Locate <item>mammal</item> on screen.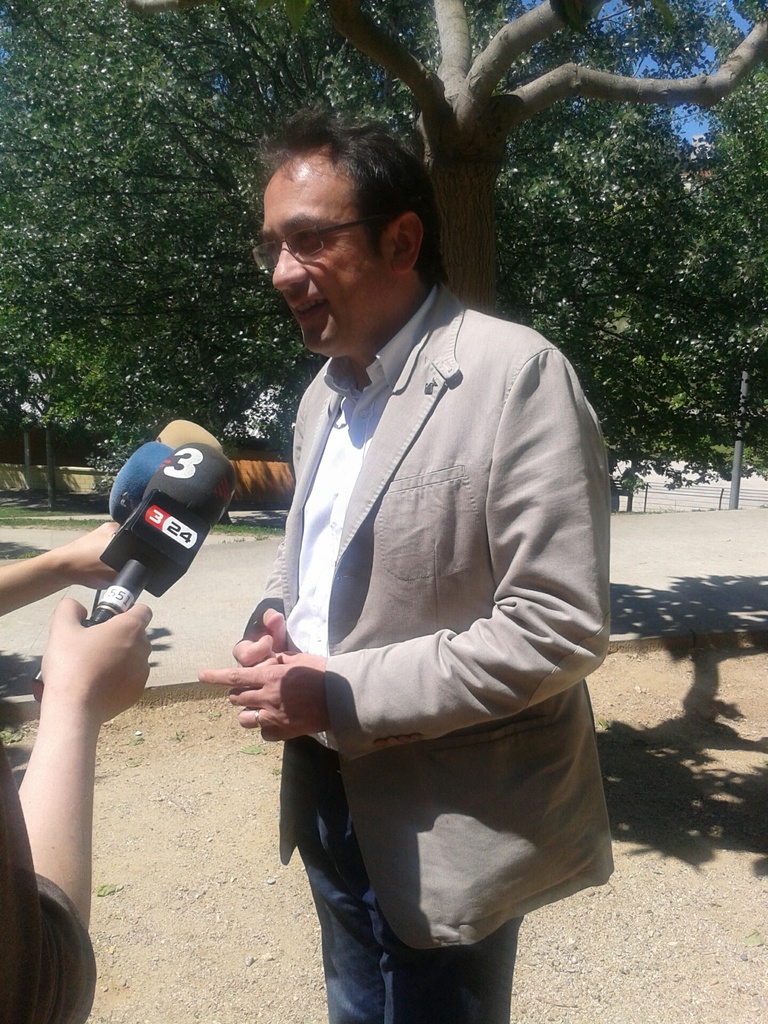
On screen at 198, 102, 615, 1023.
